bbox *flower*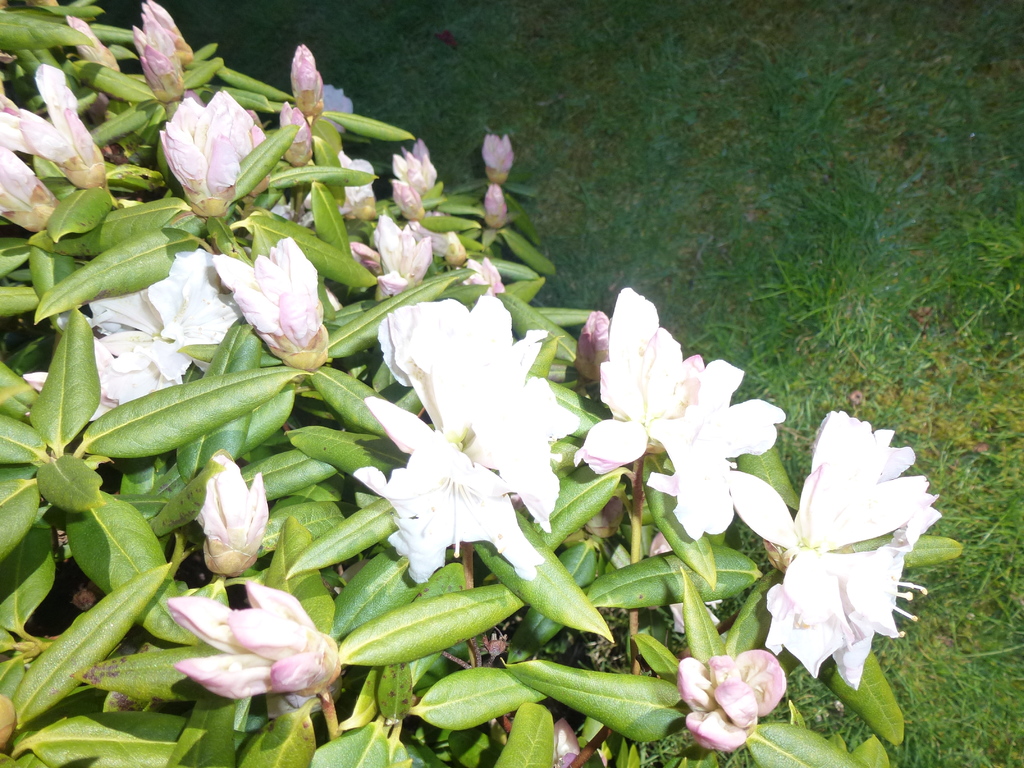
{"x1": 334, "y1": 155, "x2": 381, "y2": 220}
